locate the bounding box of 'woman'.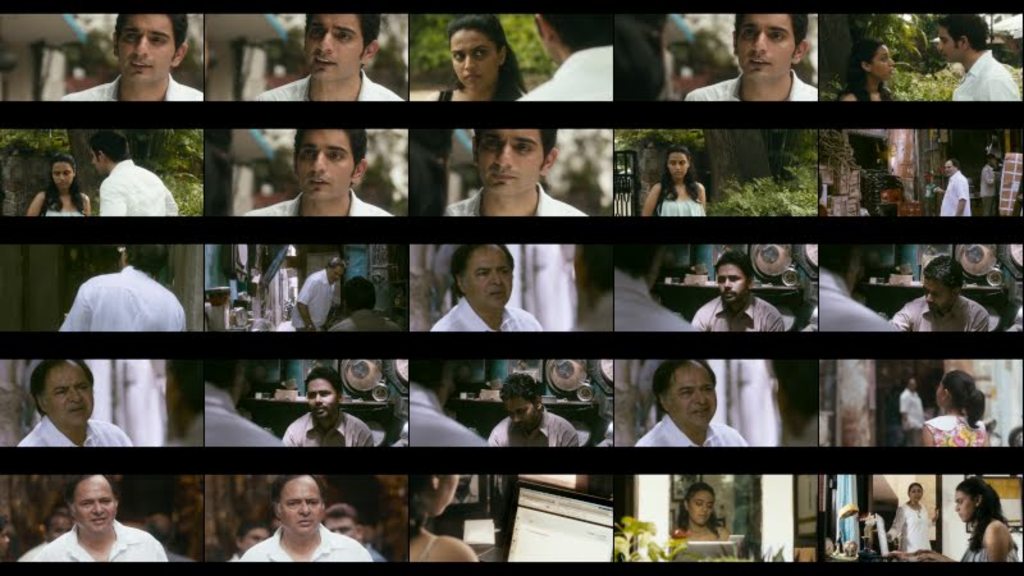
Bounding box: detection(951, 485, 1015, 564).
